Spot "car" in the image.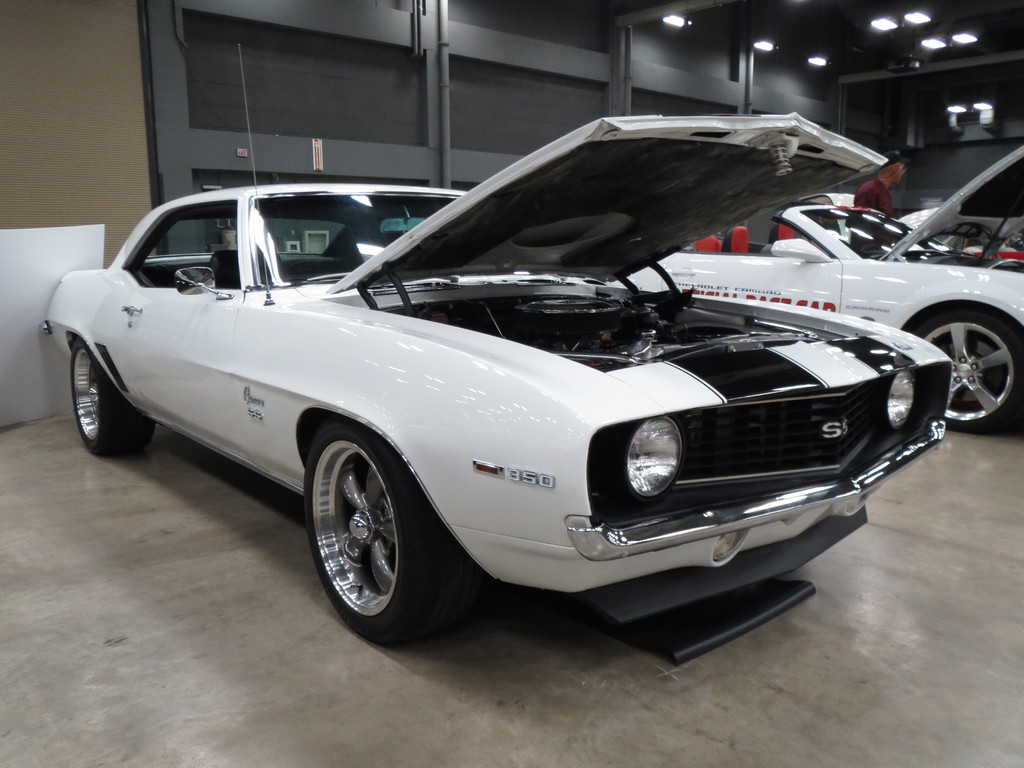
"car" found at (x1=605, y1=147, x2=1023, y2=435).
